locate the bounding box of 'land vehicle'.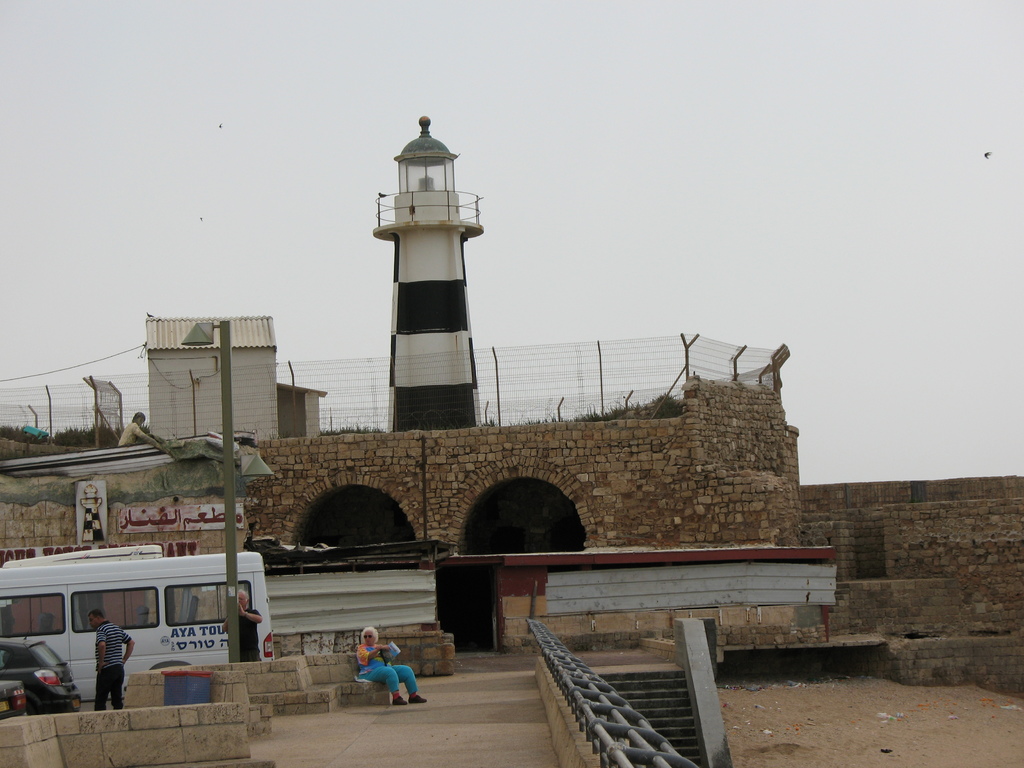
Bounding box: <box>3,554,271,737</box>.
